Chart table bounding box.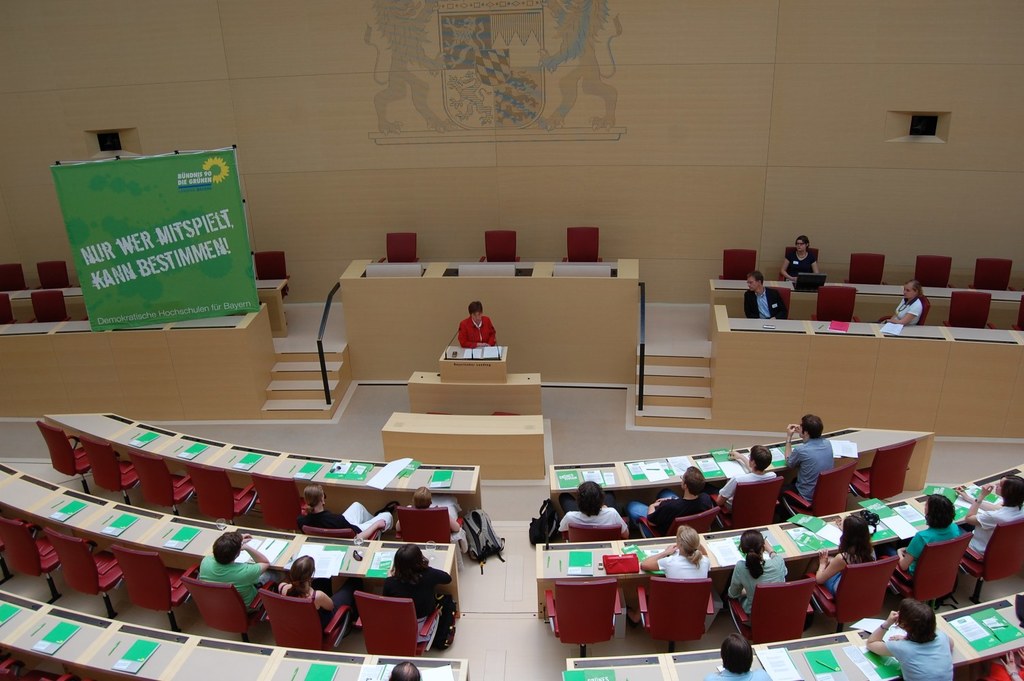
Charted: l=0, t=298, r=266, b=417.
